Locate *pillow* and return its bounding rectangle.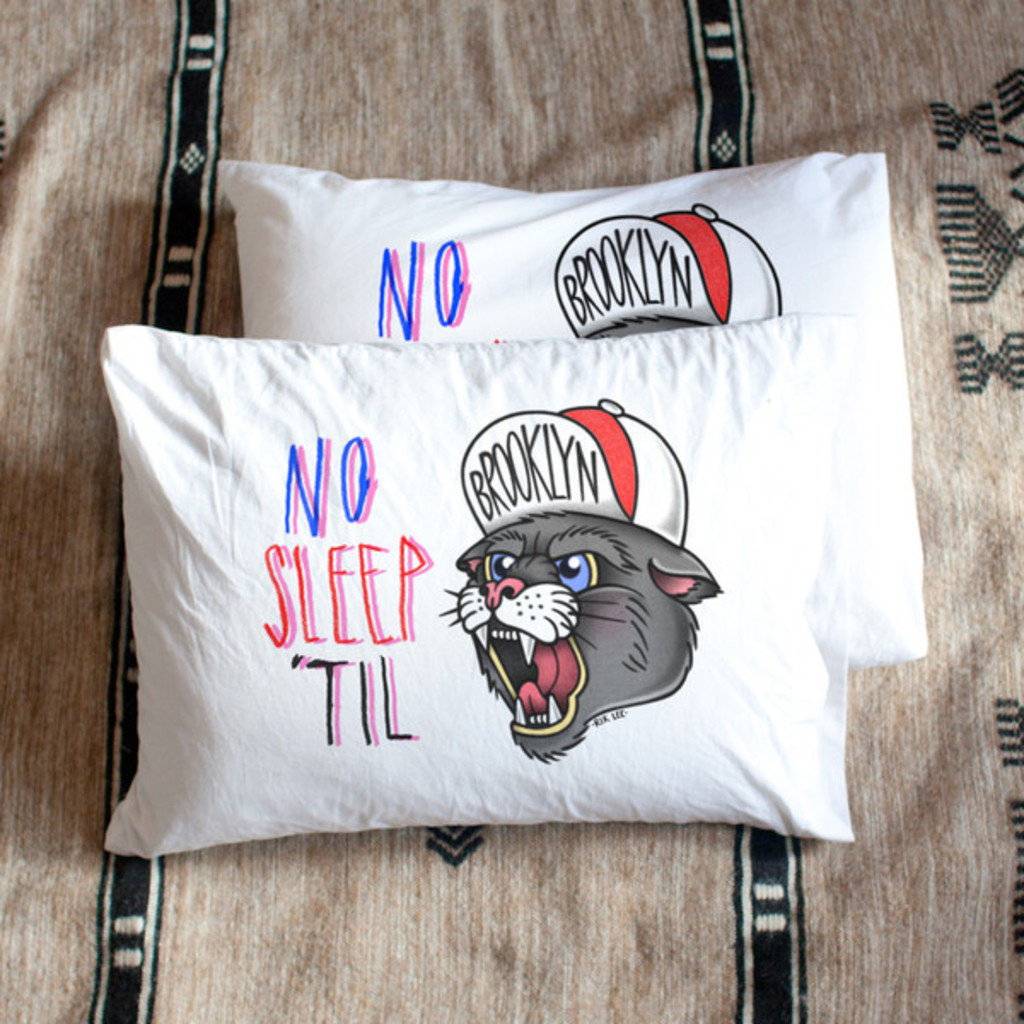
locate(220, 147, 920, 664).
